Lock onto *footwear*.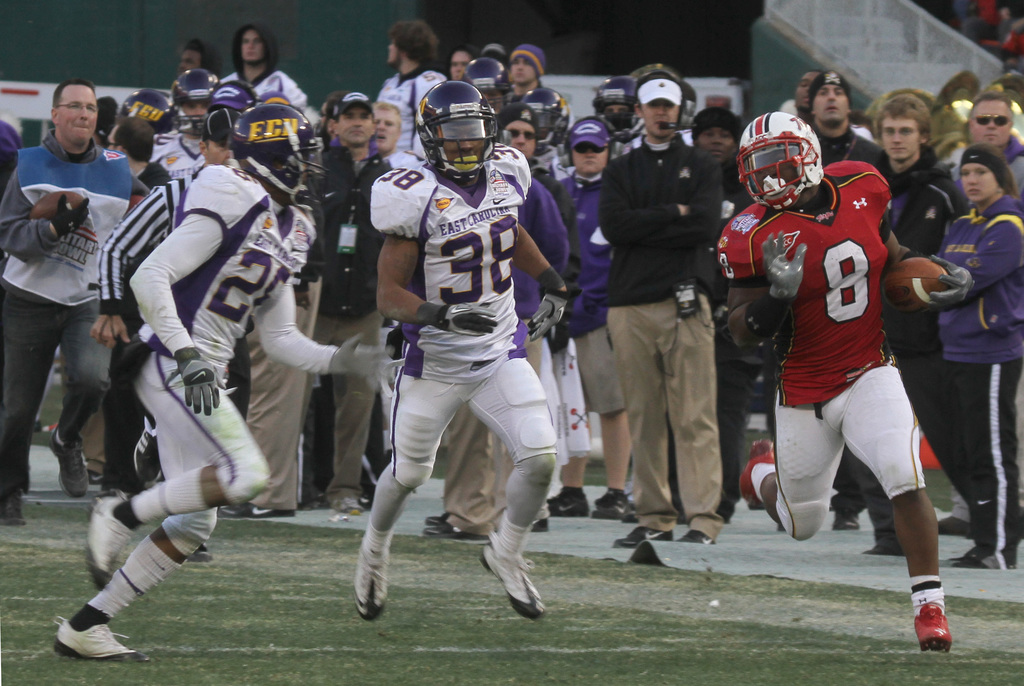
Locked: 714/499/735/523.
